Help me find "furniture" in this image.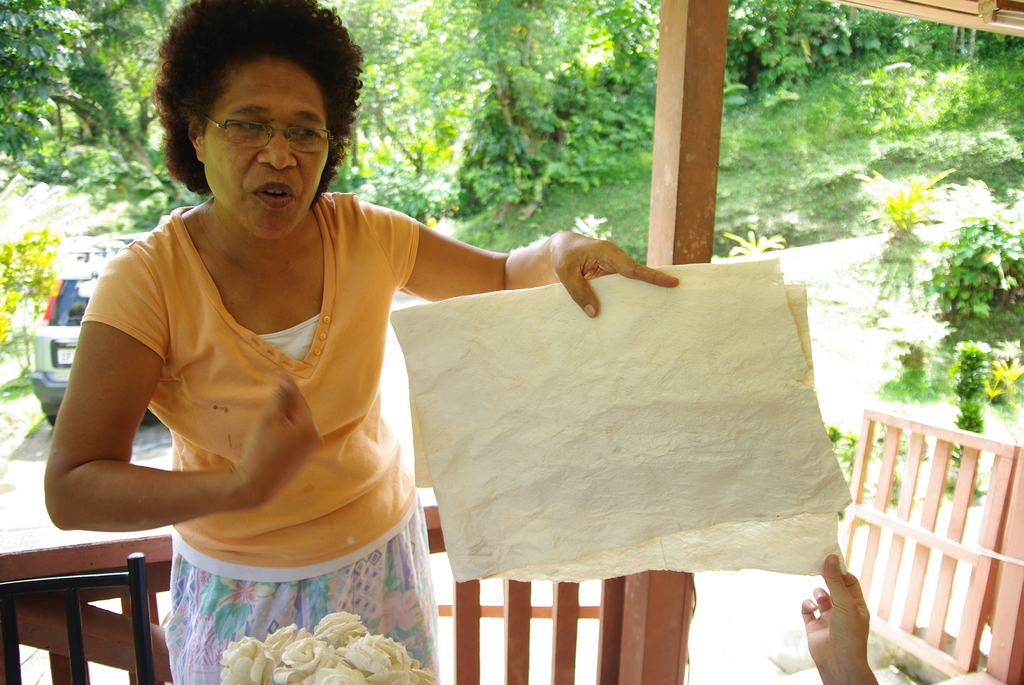
Found it: Rect(0, 553, 155, 684).
